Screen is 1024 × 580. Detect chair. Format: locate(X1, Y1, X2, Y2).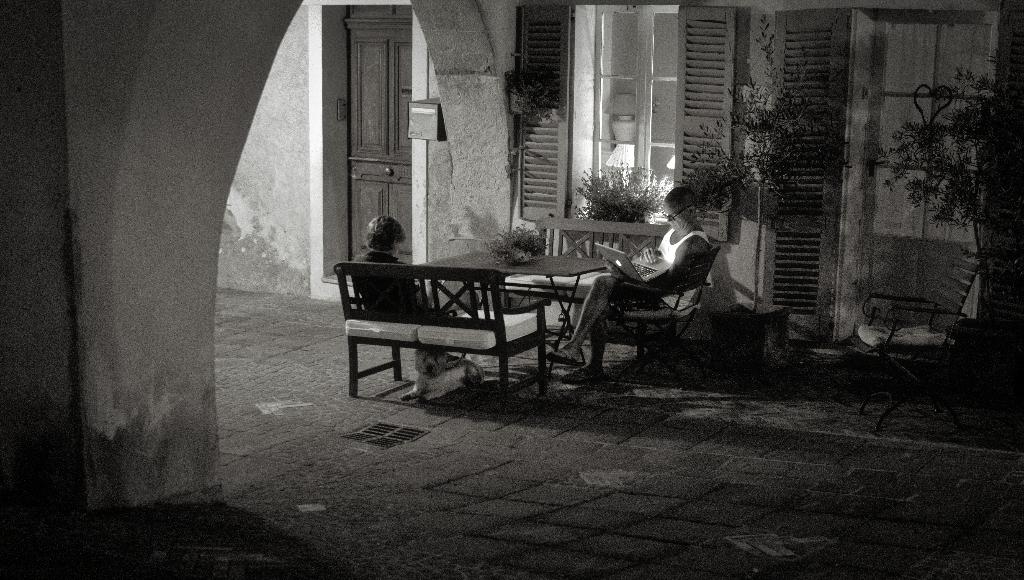
locate(847, 253, 979, 431).
